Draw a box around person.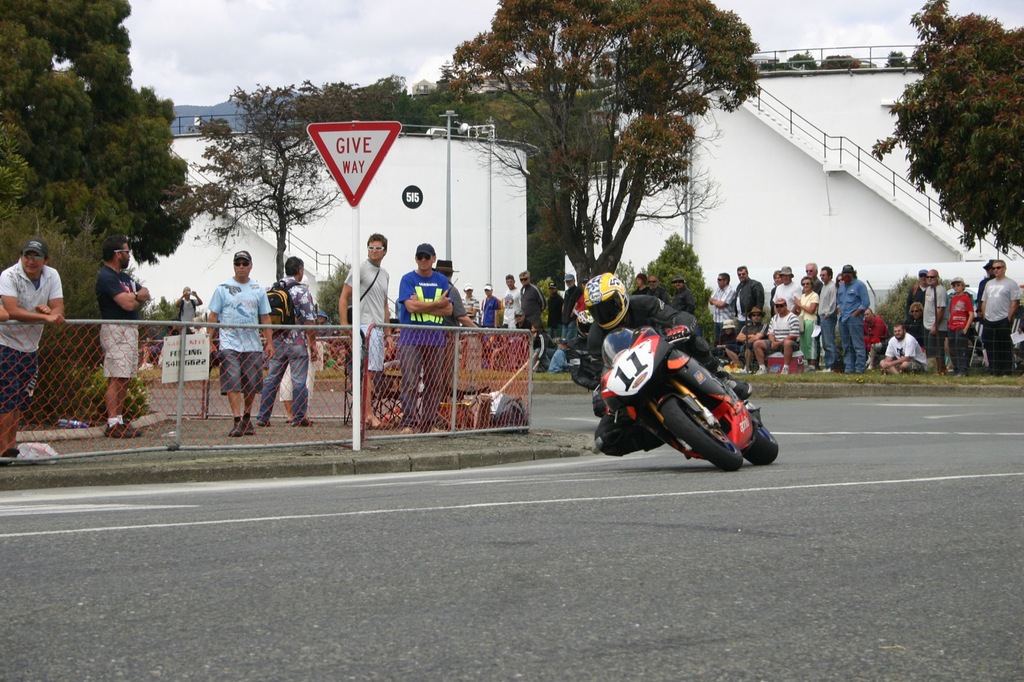
343, 231, 389, 424.
